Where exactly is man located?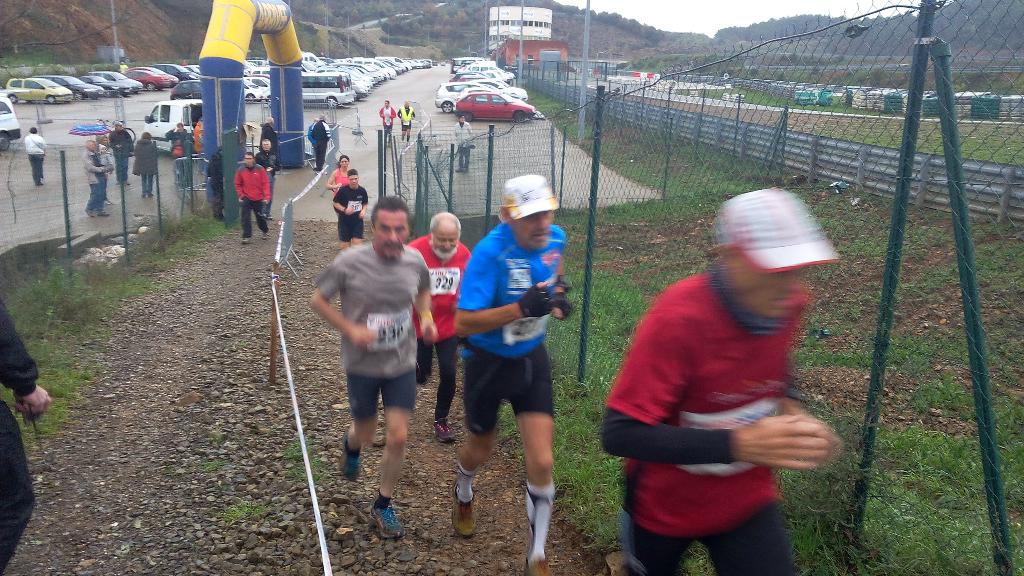
Its bounding box is left=314, top=191, right=438, bottom=530.
